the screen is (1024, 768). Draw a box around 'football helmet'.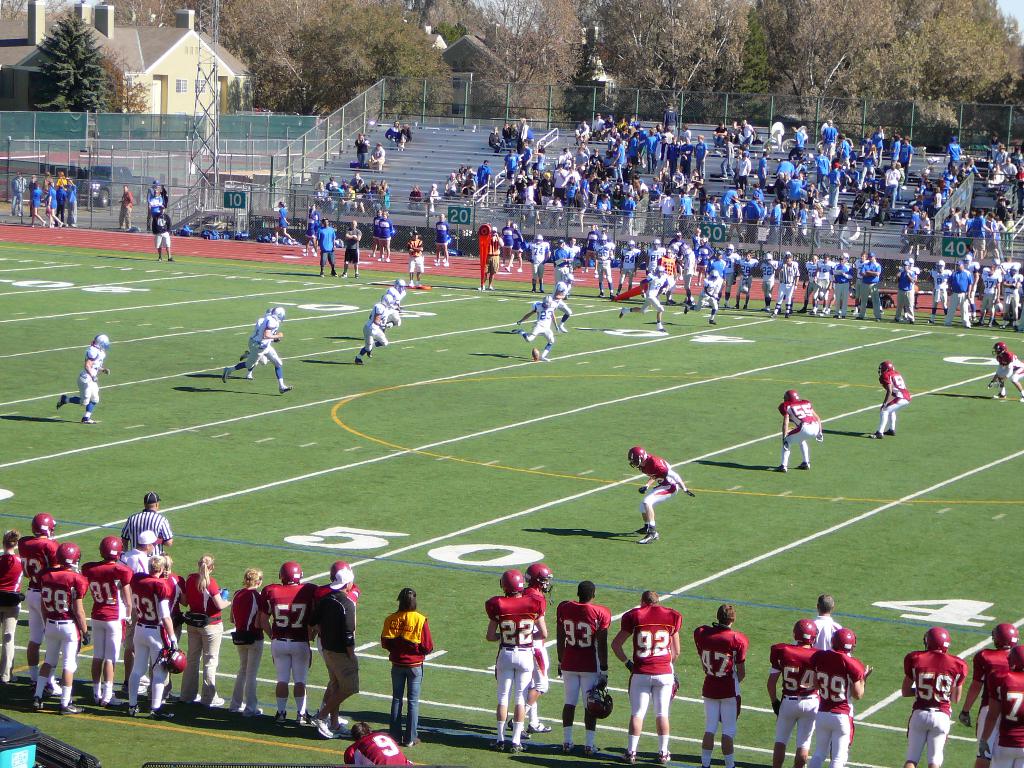
Rect(653, 263, 668, 278).
